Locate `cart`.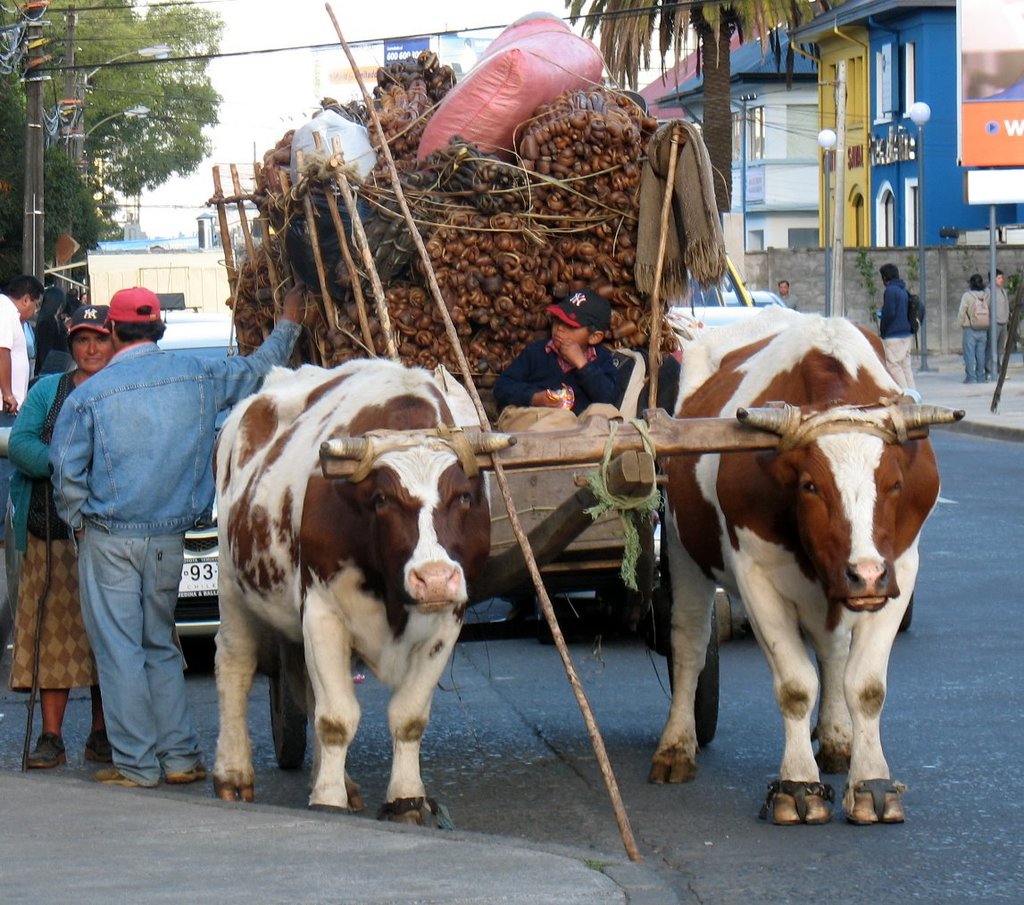
Bounding box: locate(201, 132, 966, 778).
